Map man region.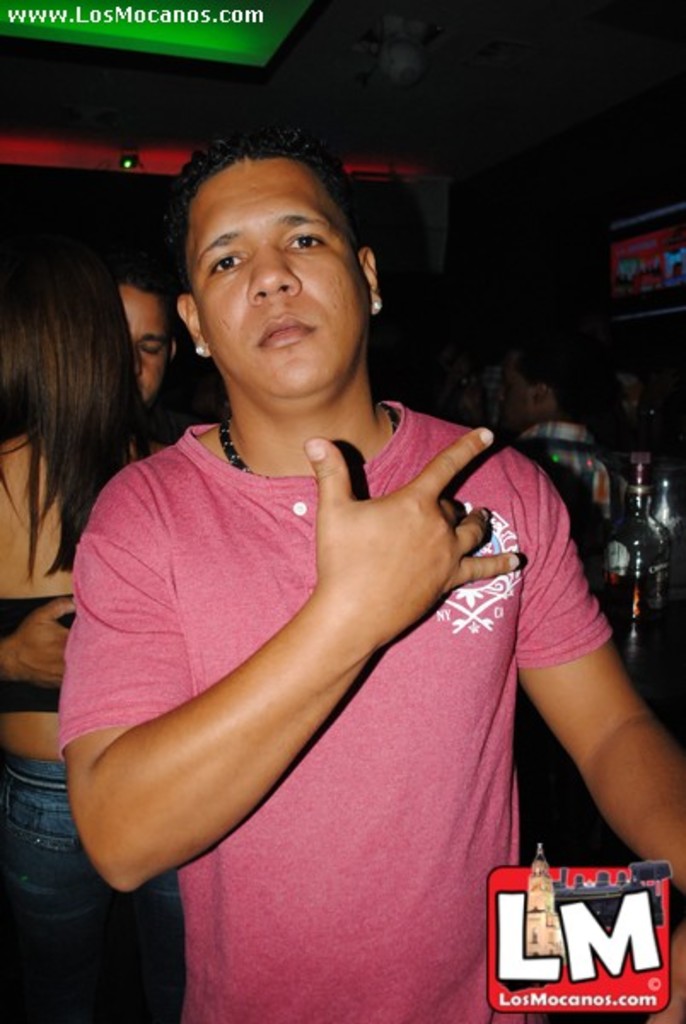
Mapped to [58,126,684,1022].
